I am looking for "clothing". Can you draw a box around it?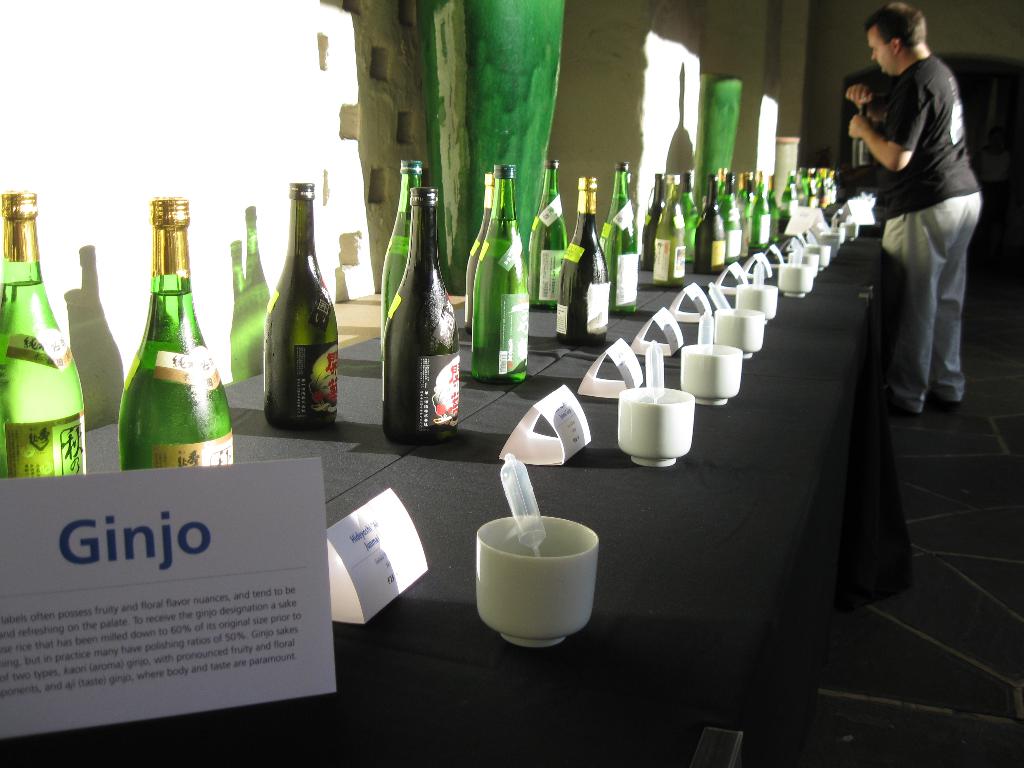
Sure, the bounding box is [x1=844, y1=3, x2=989, y2=398].
